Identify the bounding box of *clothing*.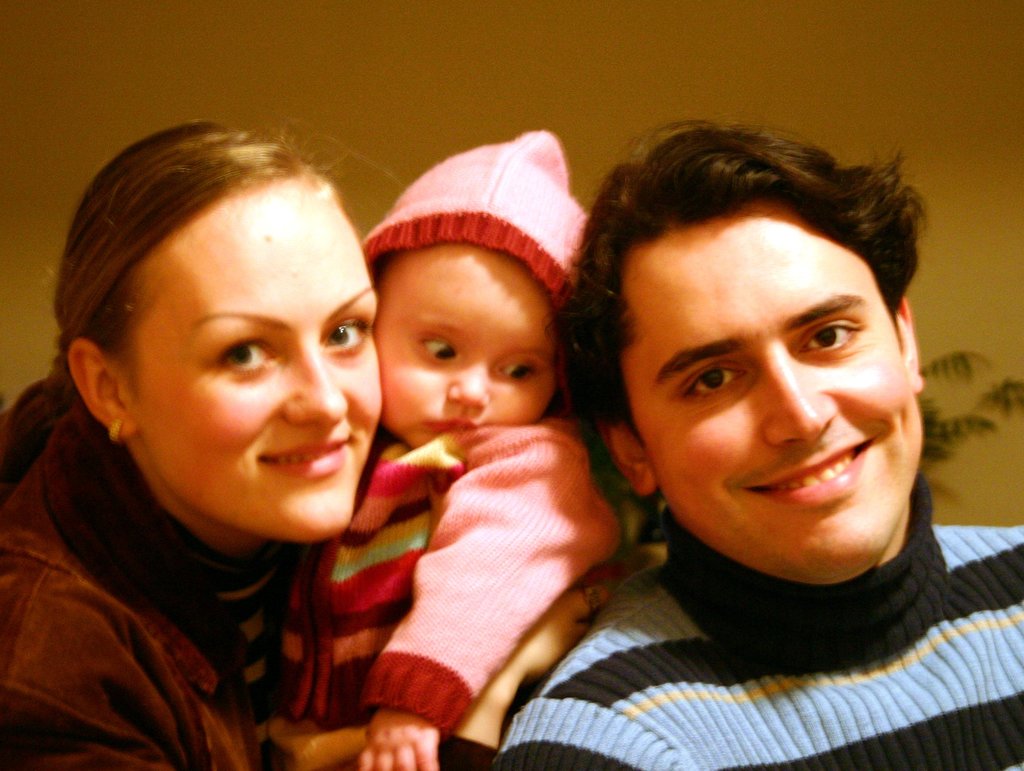
Rect(3, 408, 299, 770).
